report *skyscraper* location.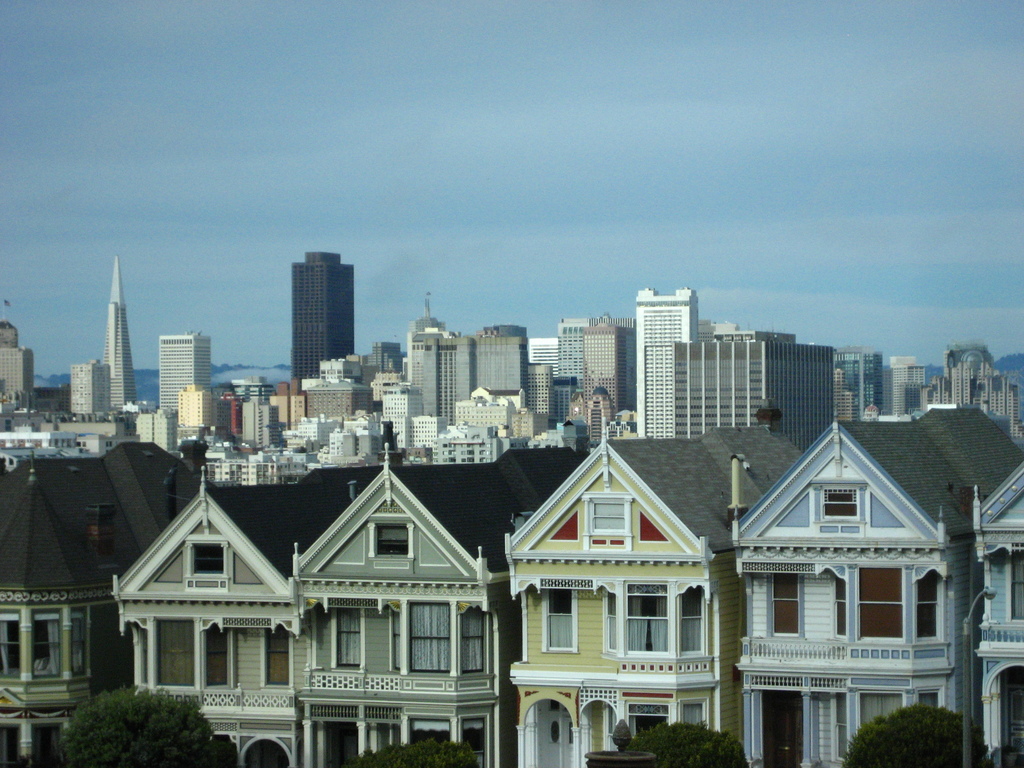
Report: bbox=(291, 255, 355, 377).
